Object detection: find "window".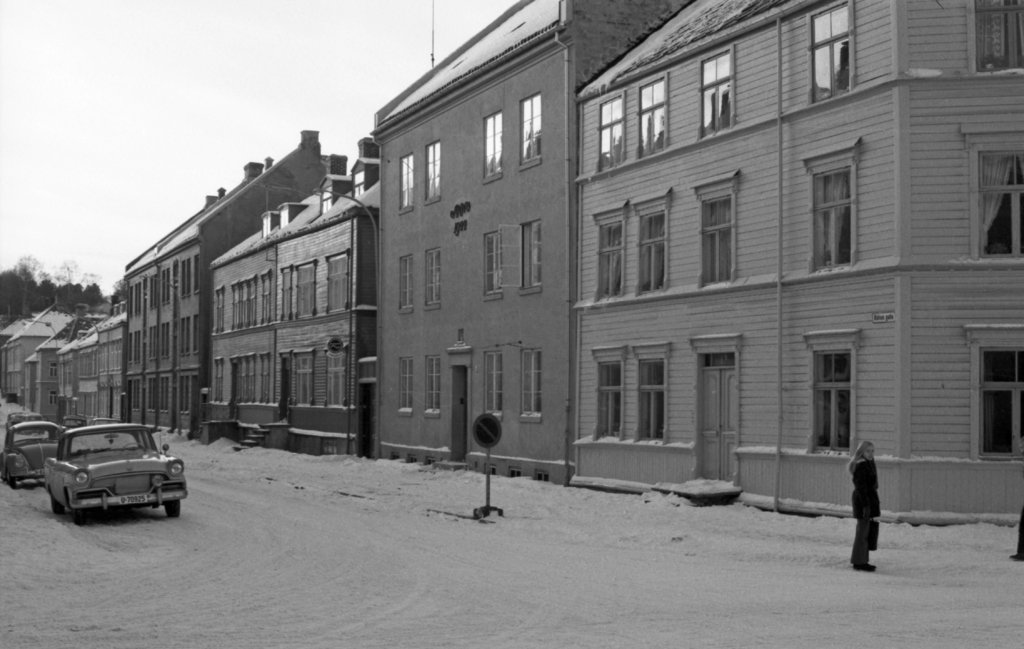
box(520, 93, 545, 168).
